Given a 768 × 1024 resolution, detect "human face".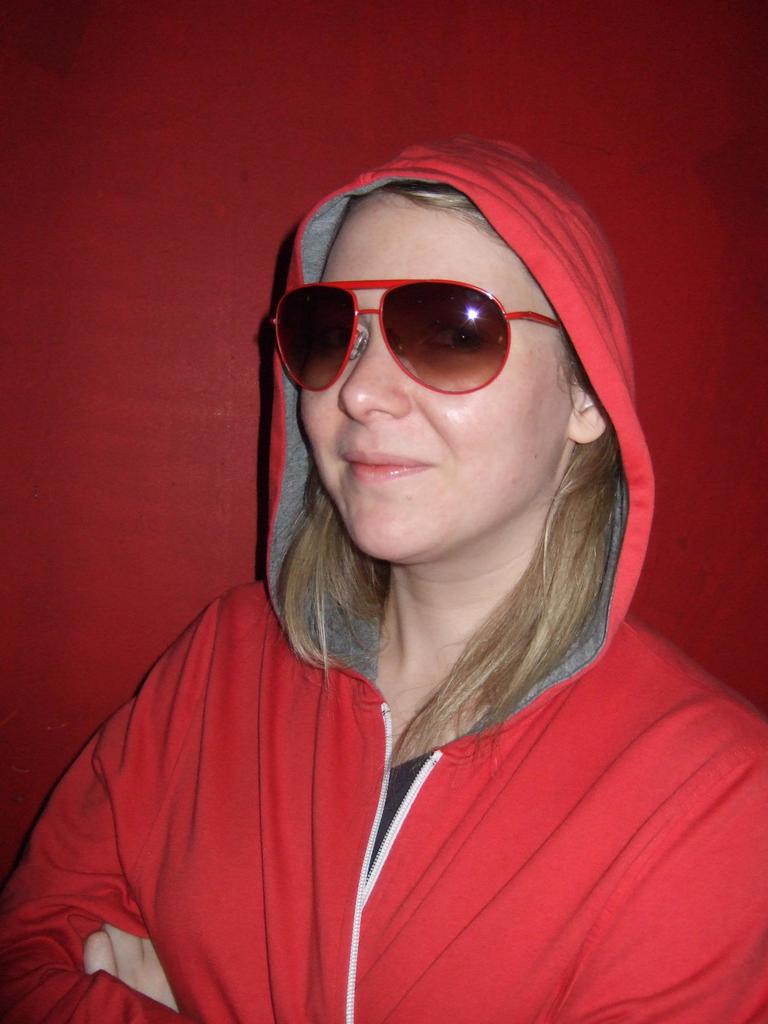
<bbox>293, 192, 561, 559</bbox>.
